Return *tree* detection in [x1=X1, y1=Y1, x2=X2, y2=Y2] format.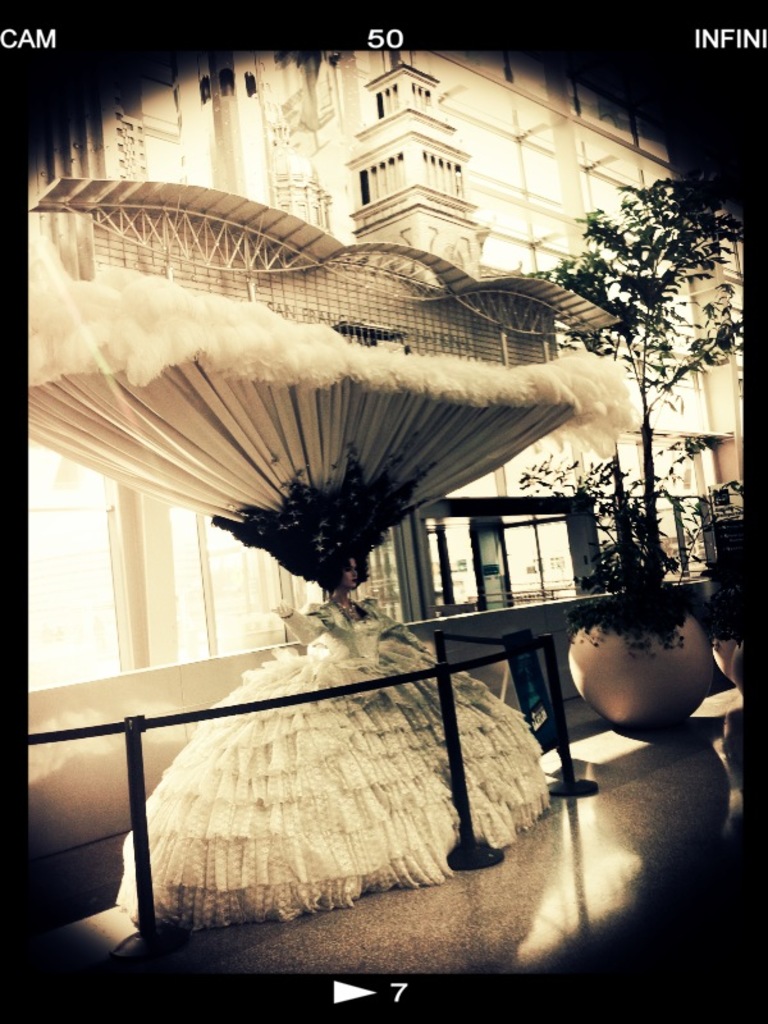
[x1=517, y1=170, x2=745, y2=594].
